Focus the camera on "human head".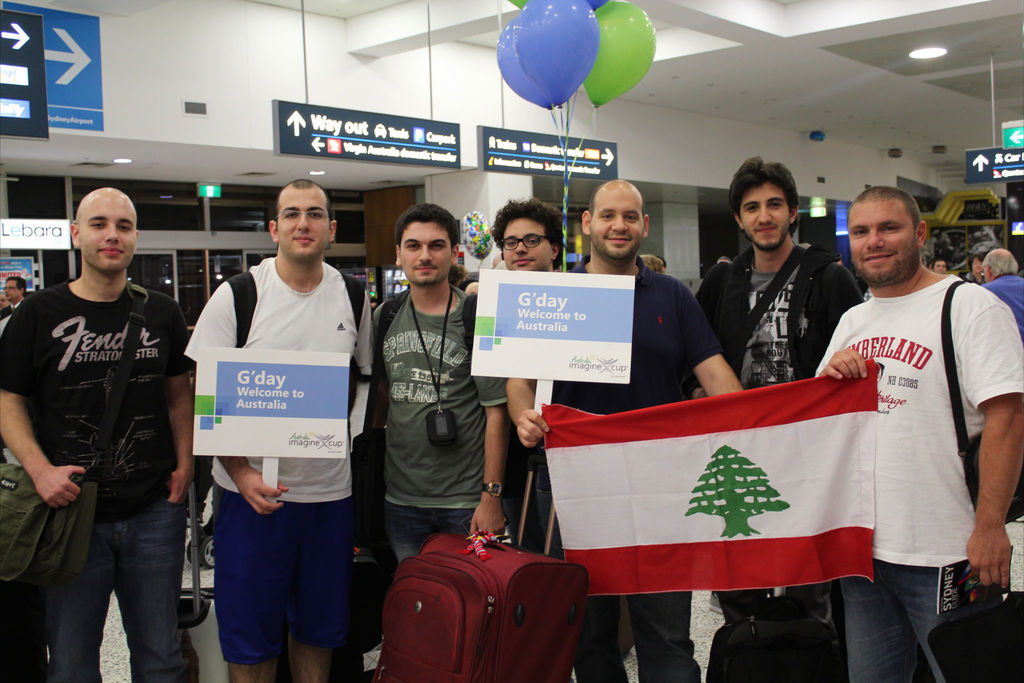
Focus region: Rect(268, 177, 339, 265).
